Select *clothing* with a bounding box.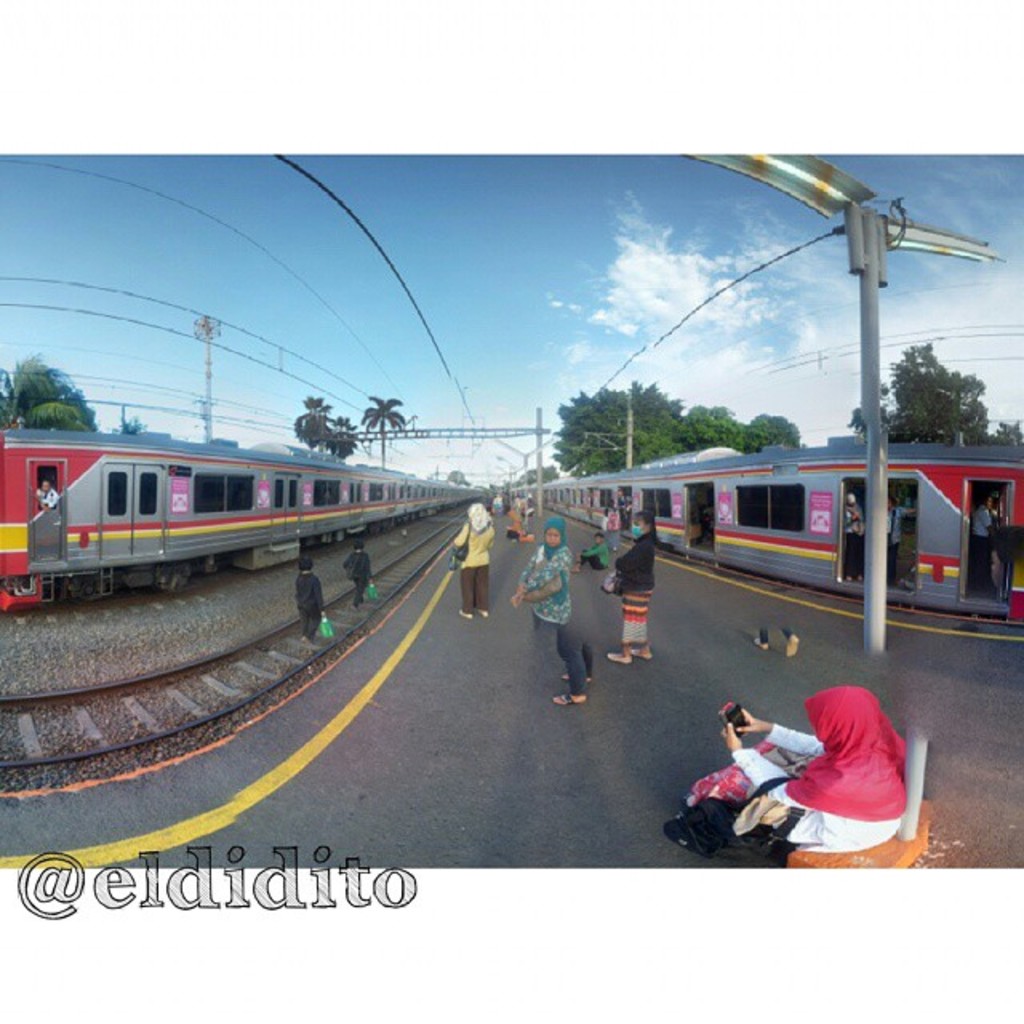
<bbox>344, 547, 373, 597</bbox>.
